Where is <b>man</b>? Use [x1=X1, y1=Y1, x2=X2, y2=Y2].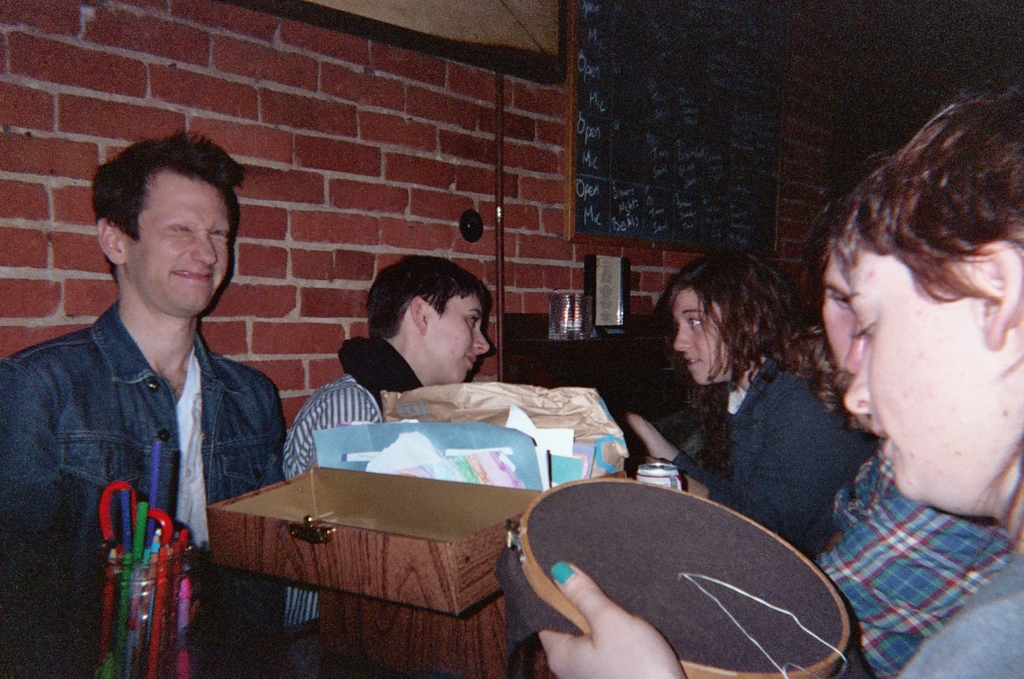
[x1=19, y1=124, x2=298, y2=638].
